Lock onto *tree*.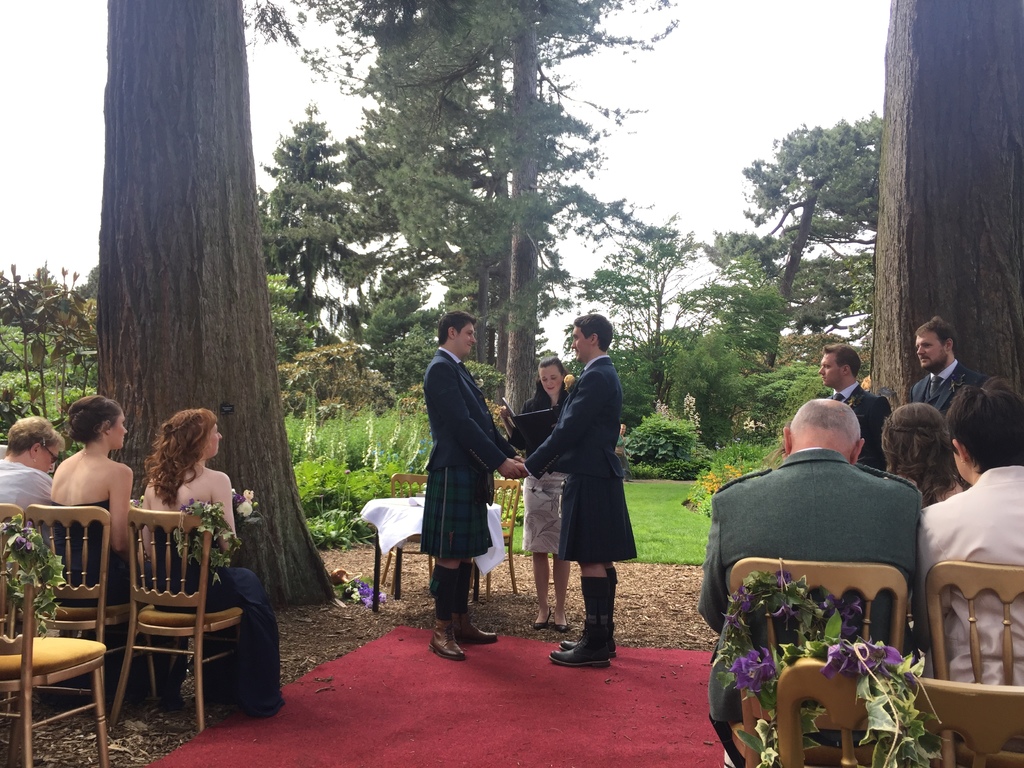
Locked: crop(872, 0, 1023, 495).
